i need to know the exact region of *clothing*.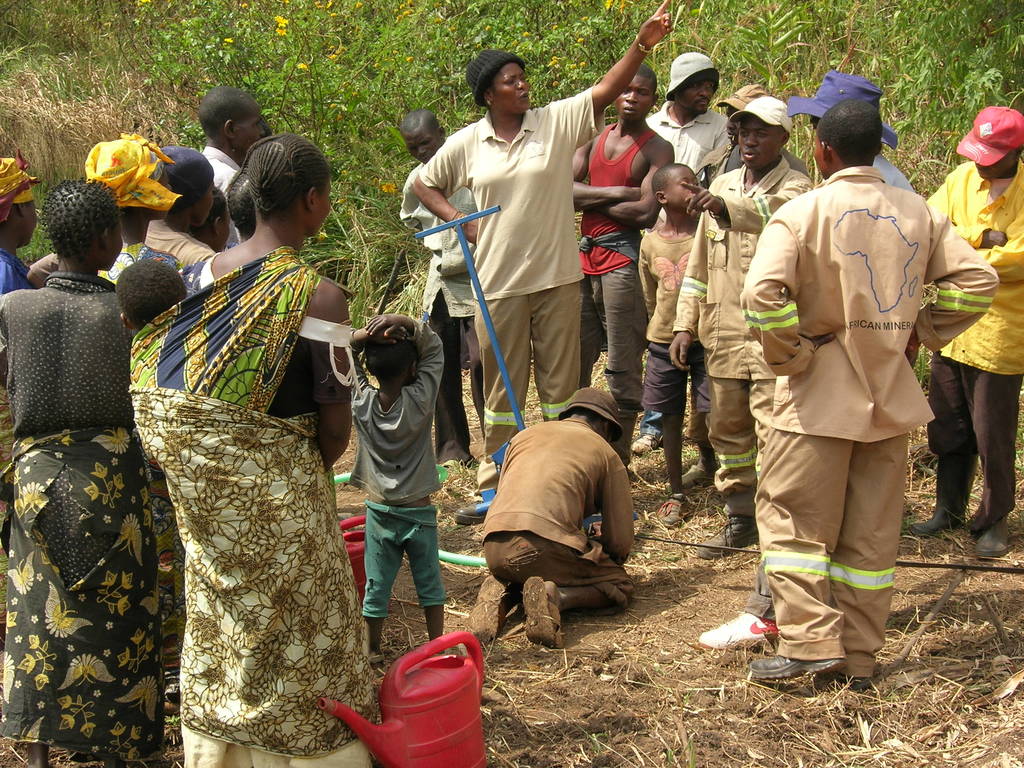
Region: {"left": 489, "top": 405, "right": 620, "bottom": 588}.
